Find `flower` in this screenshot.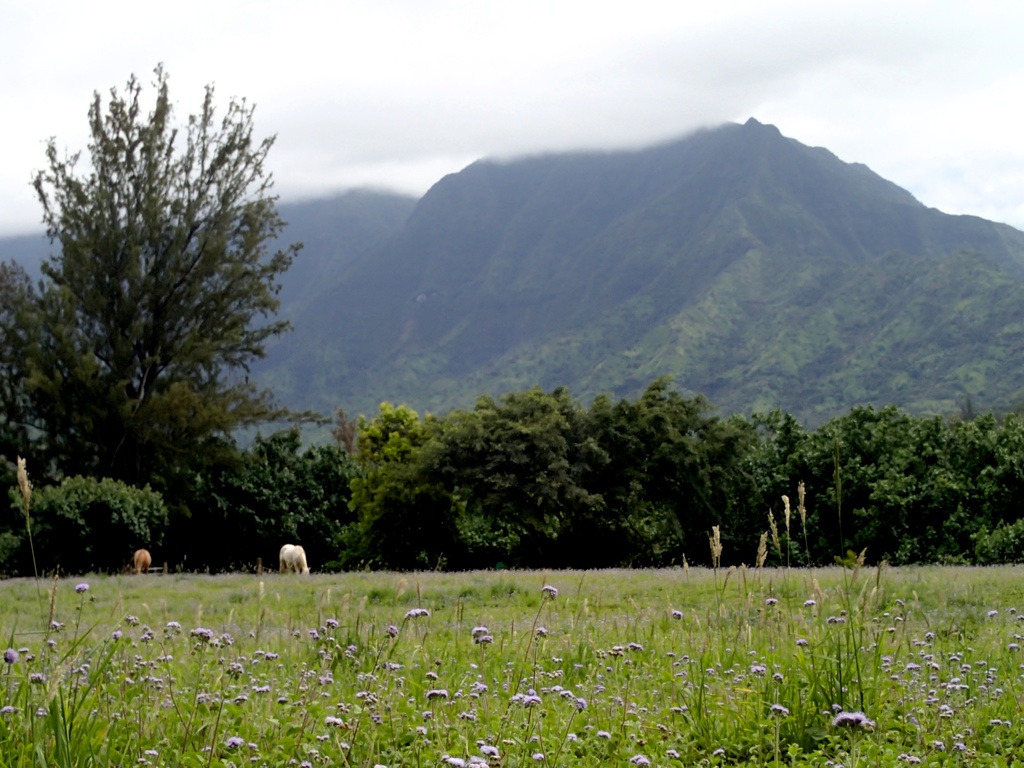
The bounding box for `flower` is BBox(530, 749, 546, 760).
